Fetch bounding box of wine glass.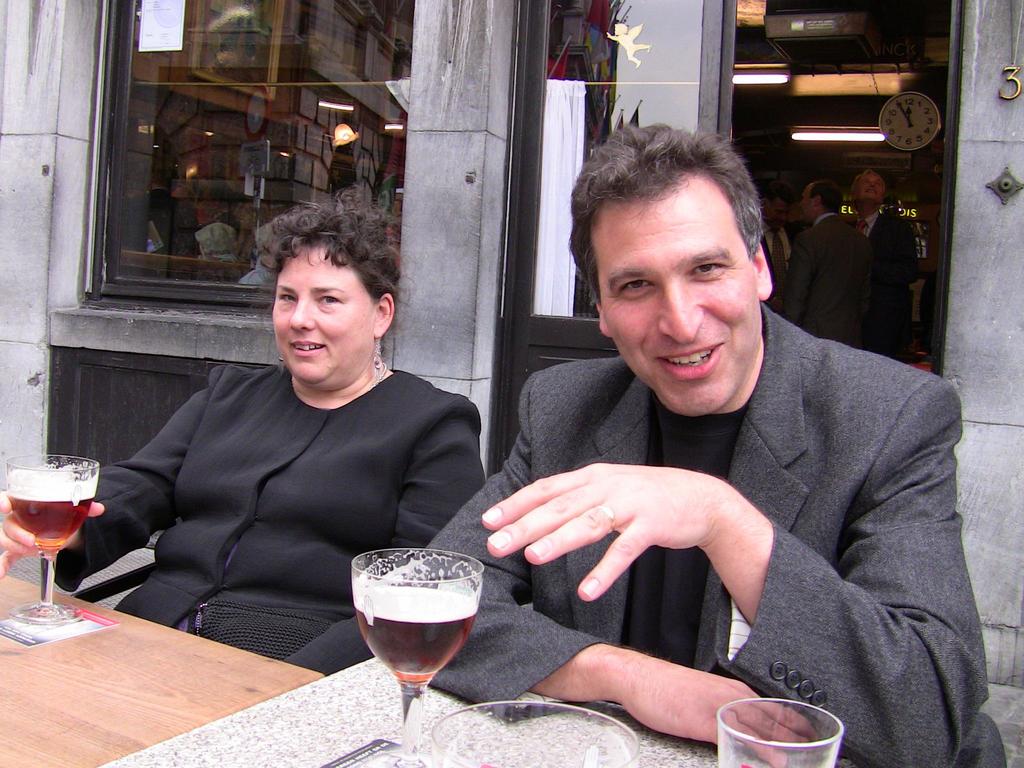
Bbox: l=351, t=547, r=483, b=766.
